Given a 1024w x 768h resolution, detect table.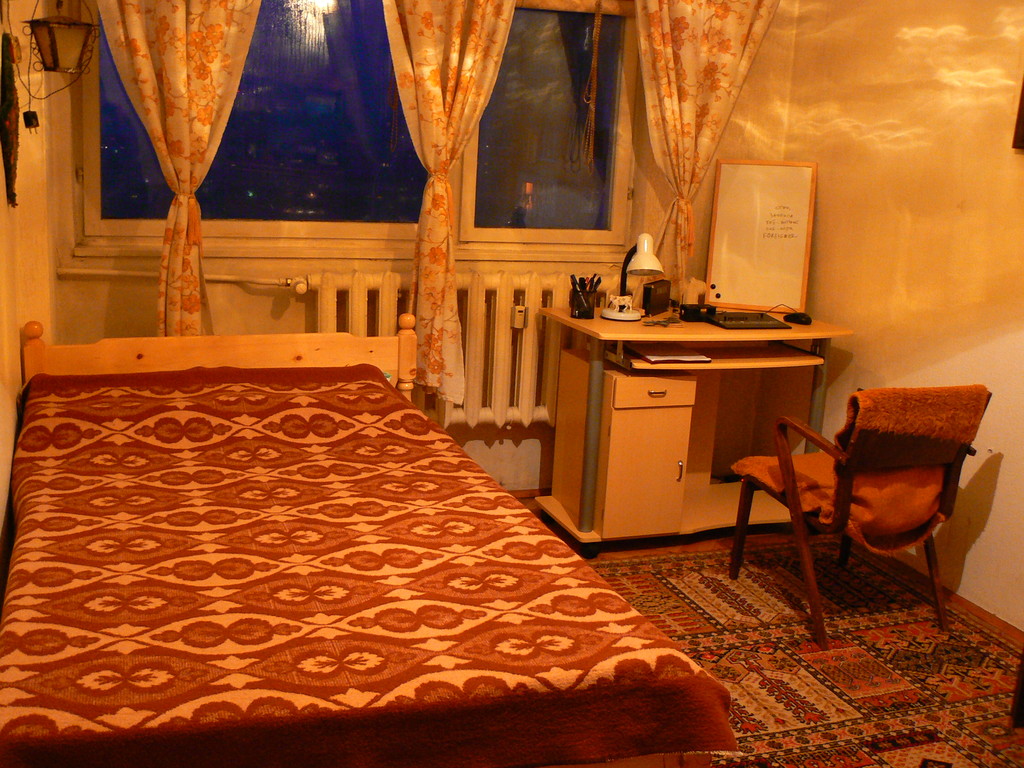
box=[532, 303, 858, 556].
